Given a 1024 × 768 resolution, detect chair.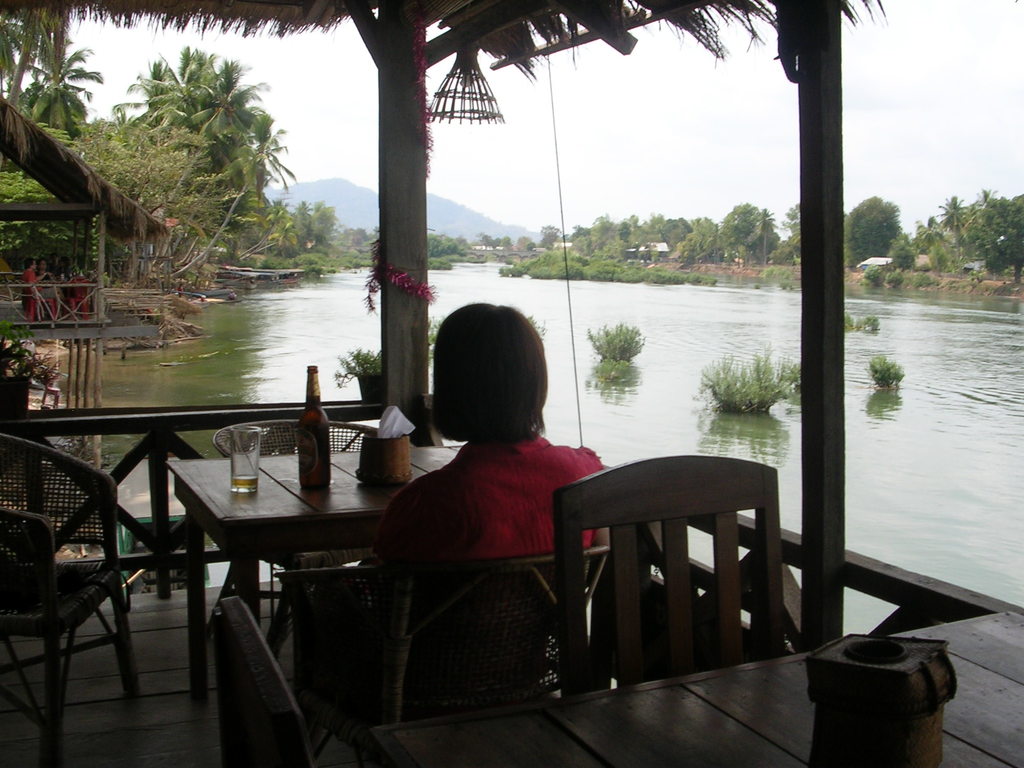
(x1=209, y1=595, x2=318, y2=767).
